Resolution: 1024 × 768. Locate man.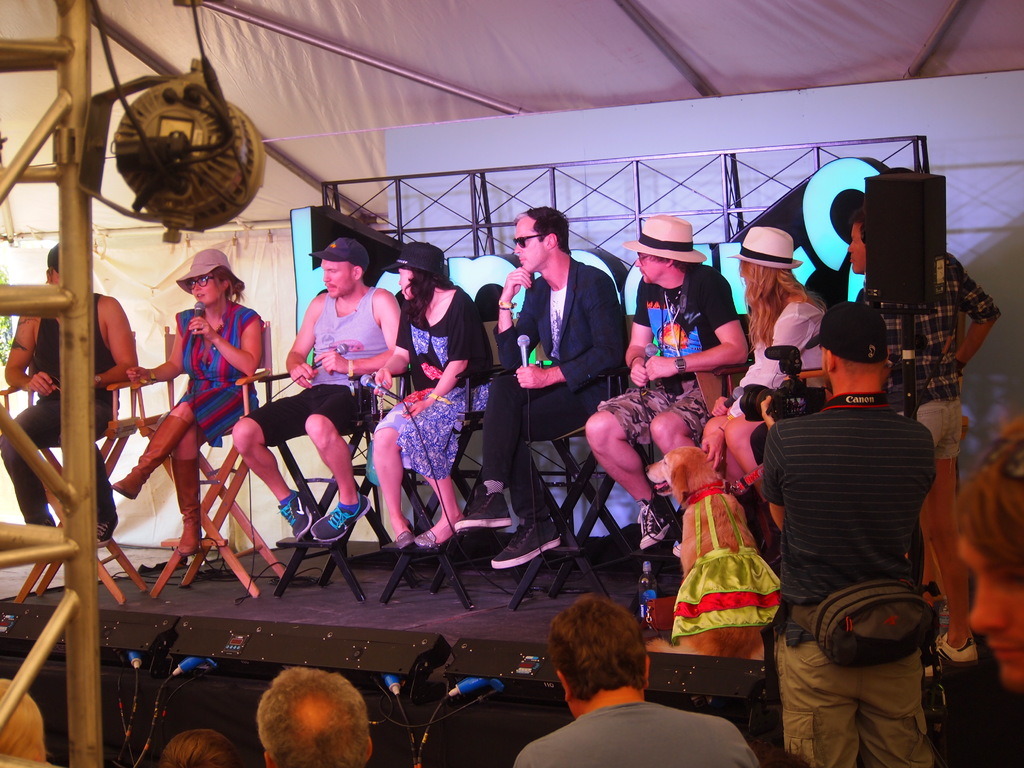
l=849, t=211, r=865, b=273.
